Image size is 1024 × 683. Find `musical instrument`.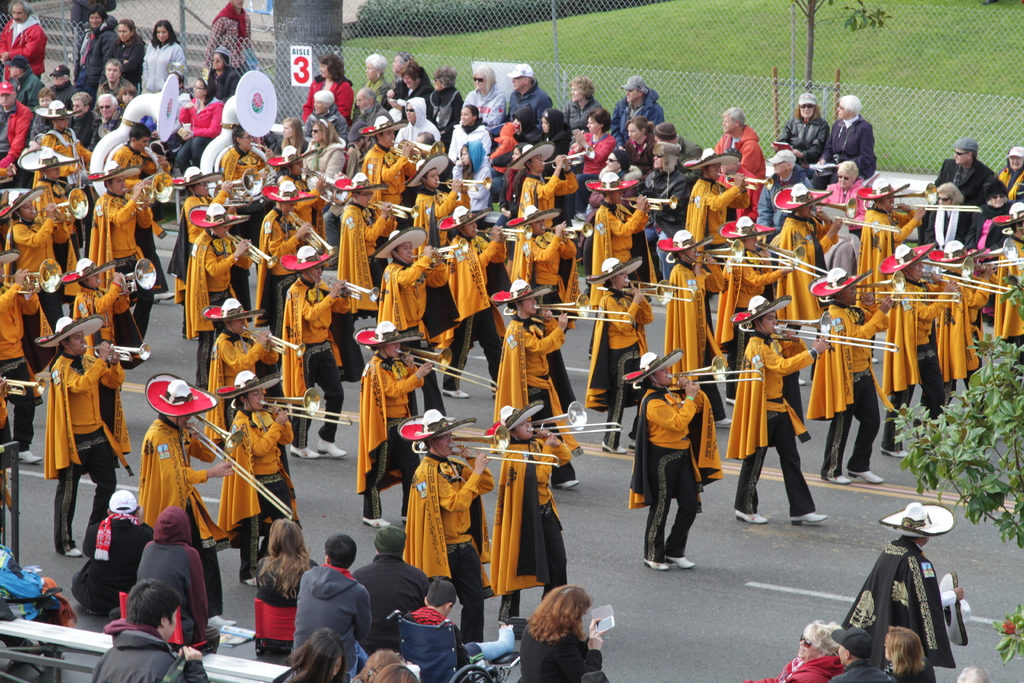
locate(625, 345, 767, 395).
